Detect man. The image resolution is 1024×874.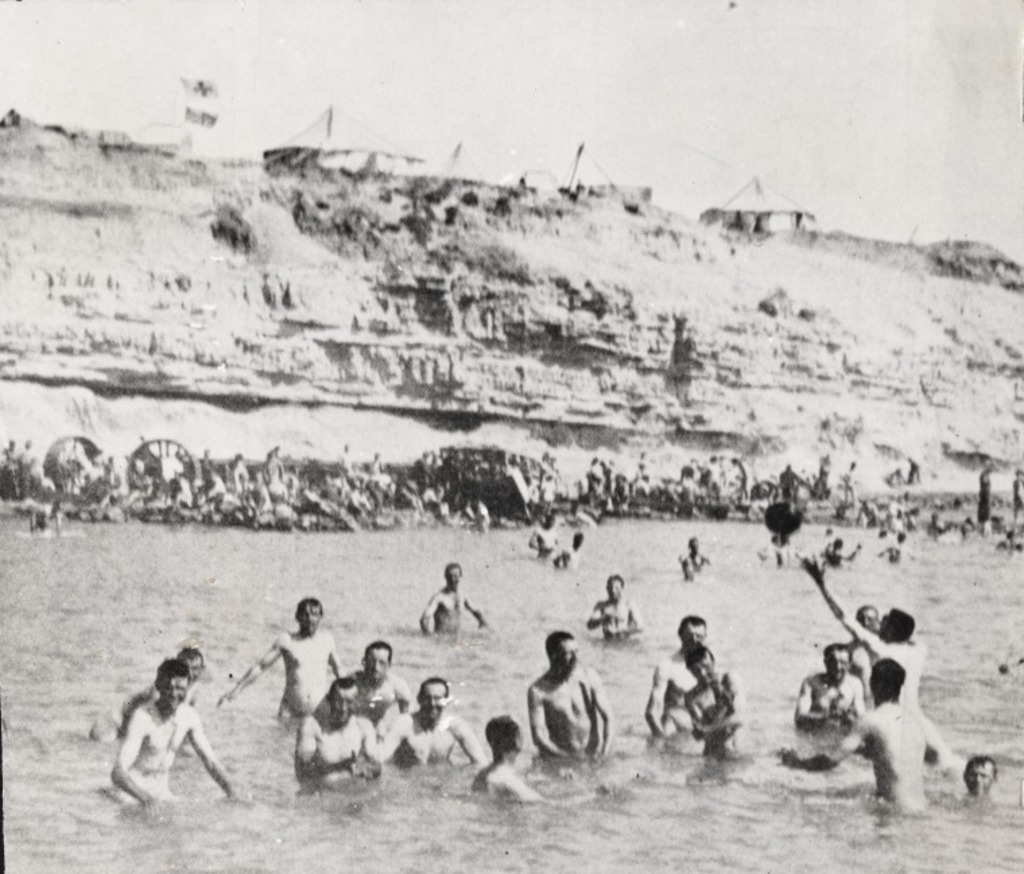
Rect(645, 615, 707, 735).
